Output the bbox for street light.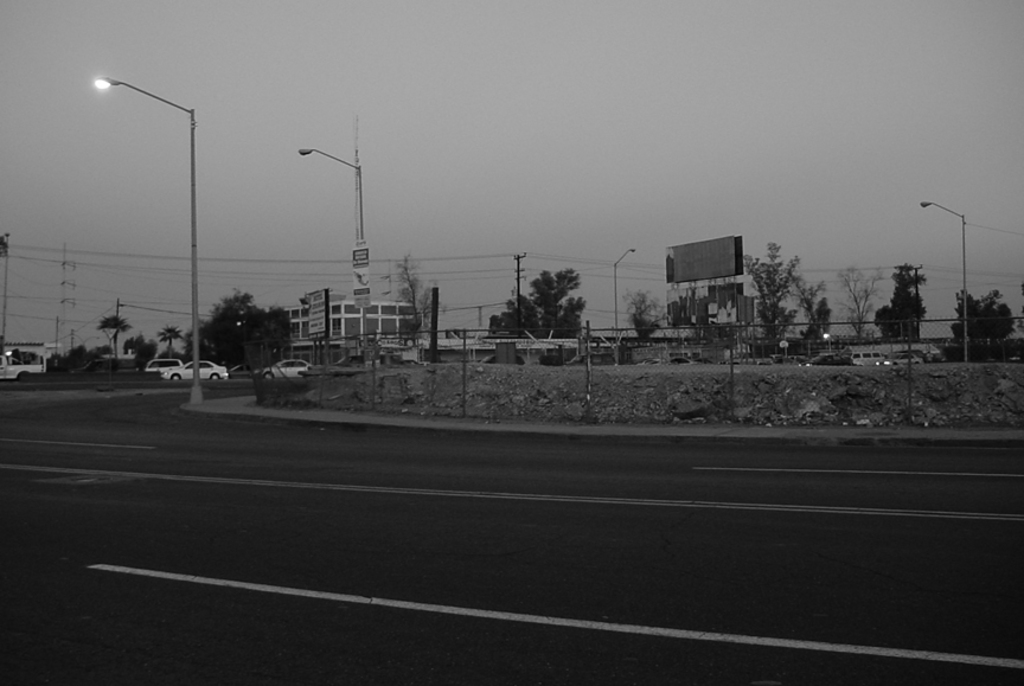
left=95, top=62, right=211, bottom=328.
